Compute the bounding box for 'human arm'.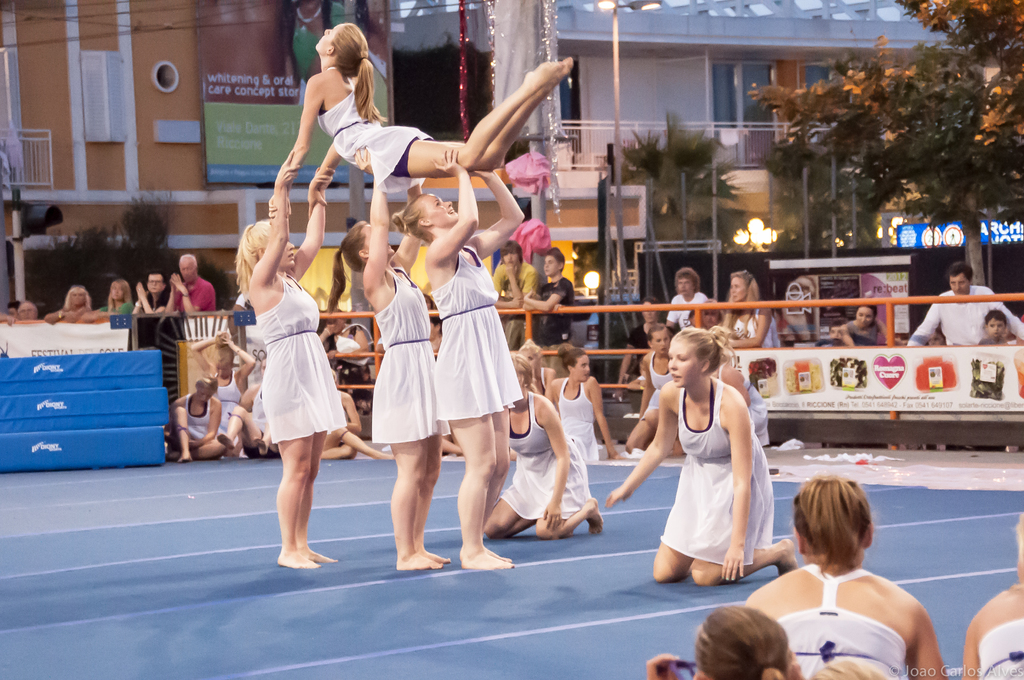
x1=601, y1=391, x2=681, y2=508.
